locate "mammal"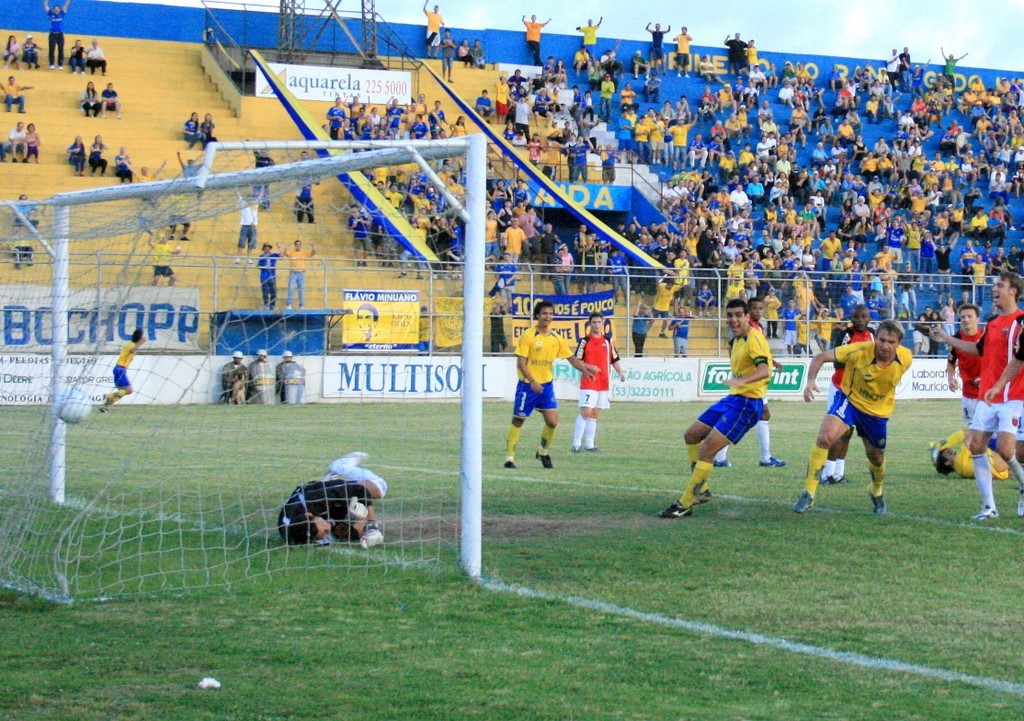
box(111, 144, 131, 183)
